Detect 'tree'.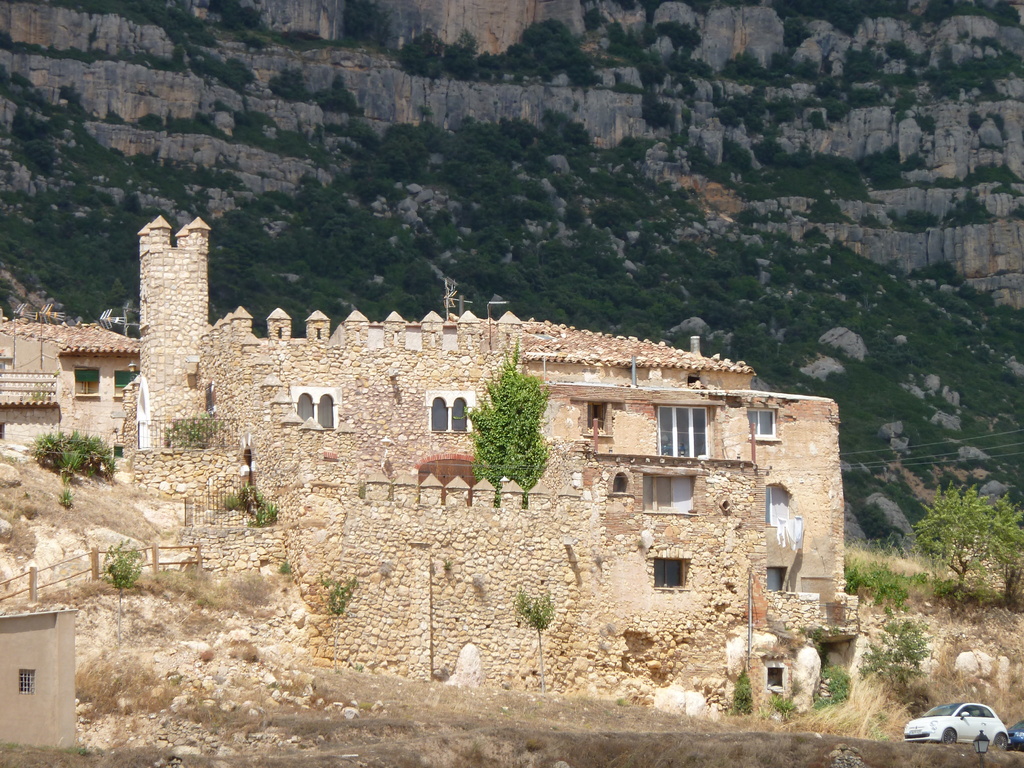
Detected at locate(463, 337, 549, 509).
